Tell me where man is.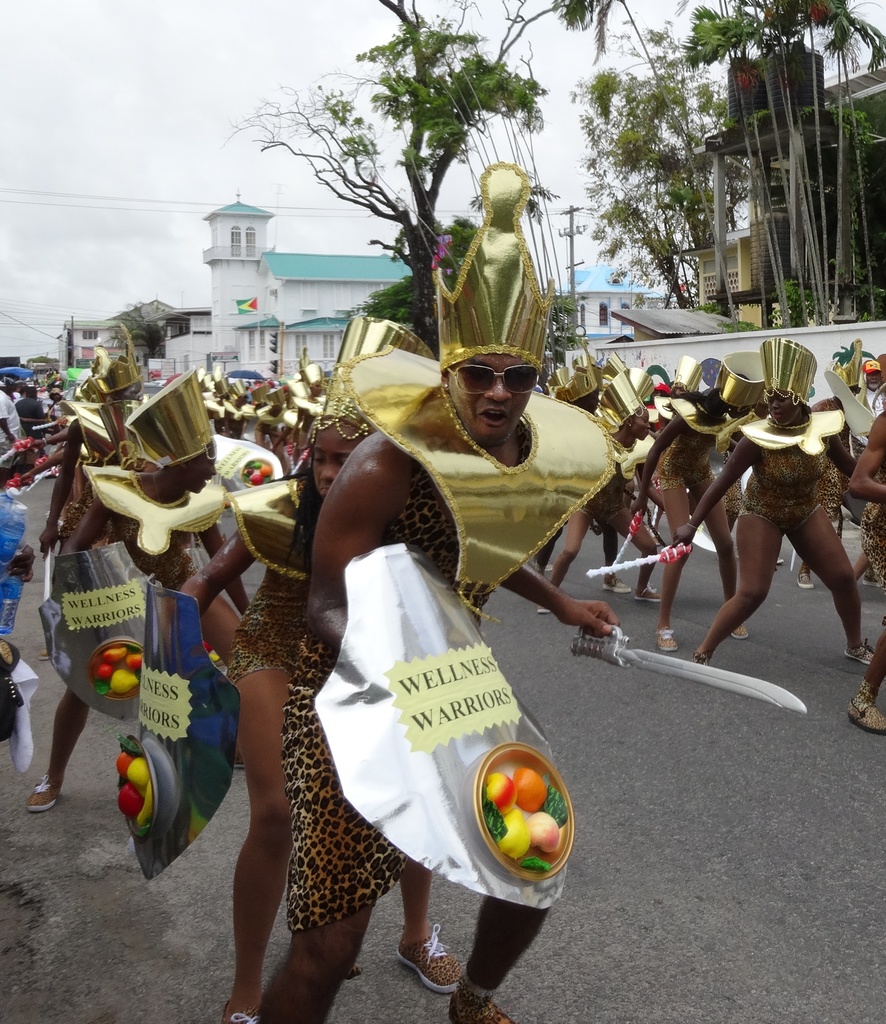
man is at (239, 161, 653, 1023).
